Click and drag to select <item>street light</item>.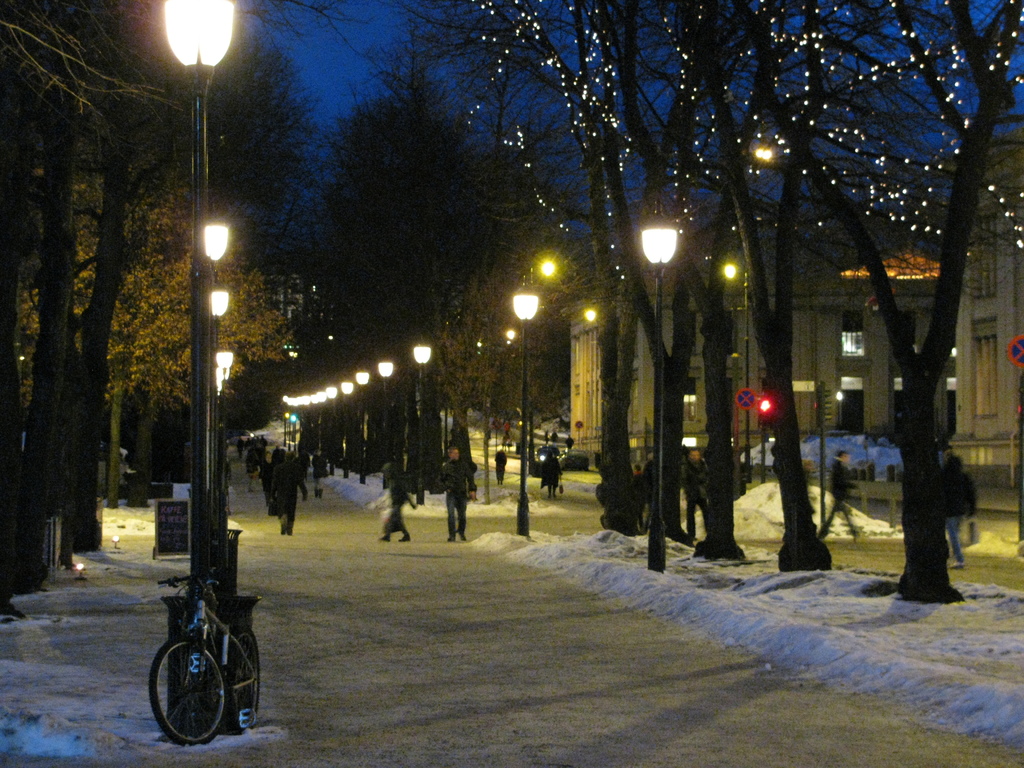
Selection: region(207, 273, 231, 538).
